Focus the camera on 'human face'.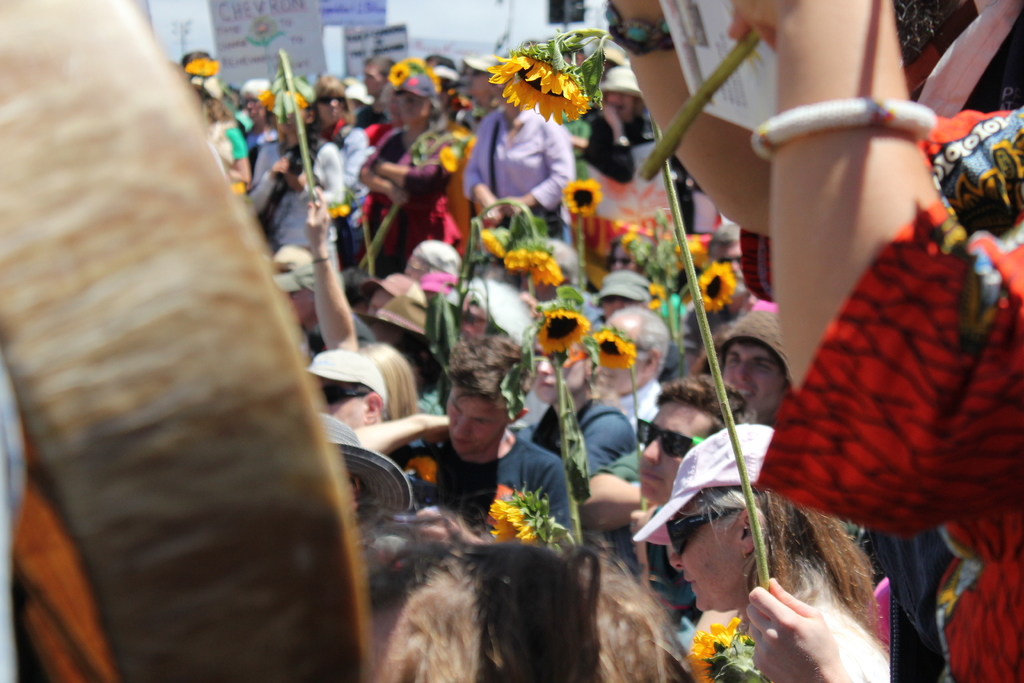
Focus region: (452,381,511,452).
